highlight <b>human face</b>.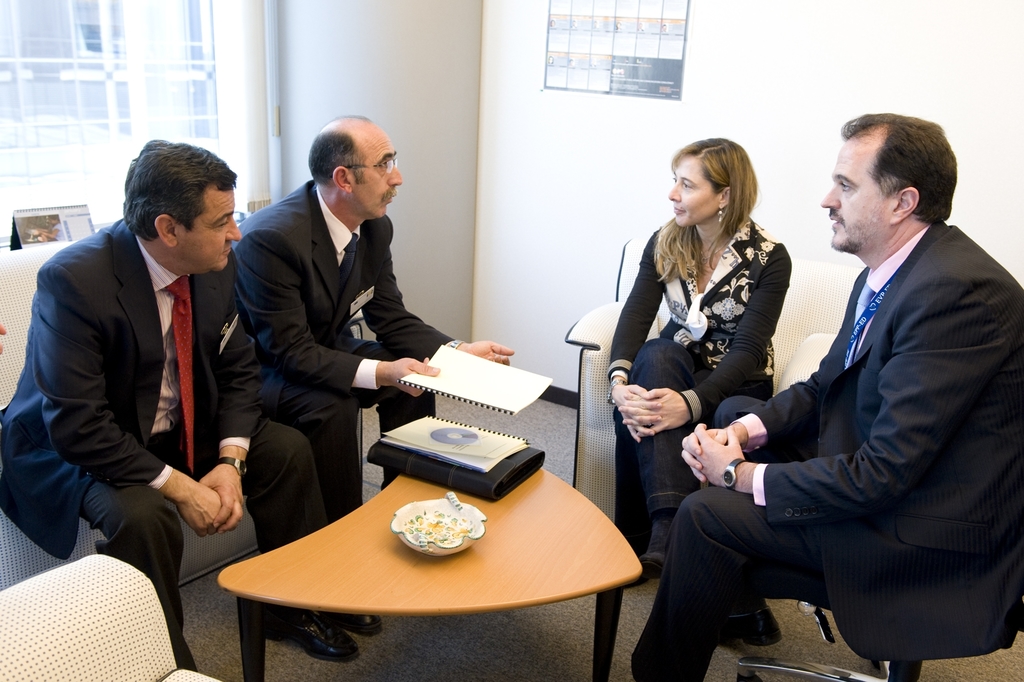
Highlighted region: Rect(177, 182, 239, 270).
